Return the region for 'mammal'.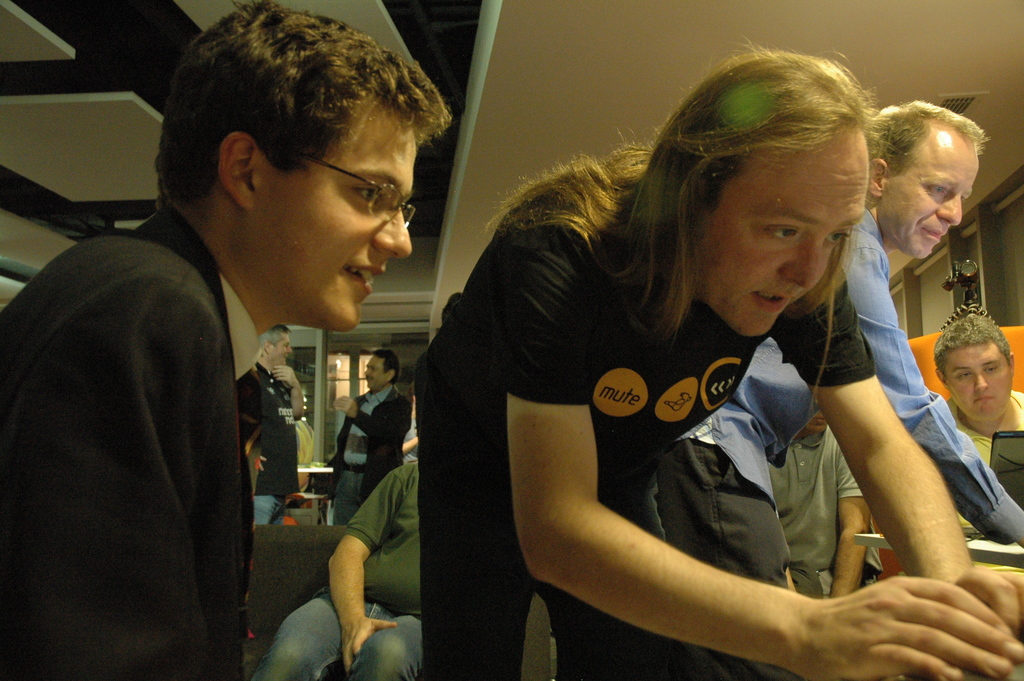
bbox=(773, 416, 878, 598).
